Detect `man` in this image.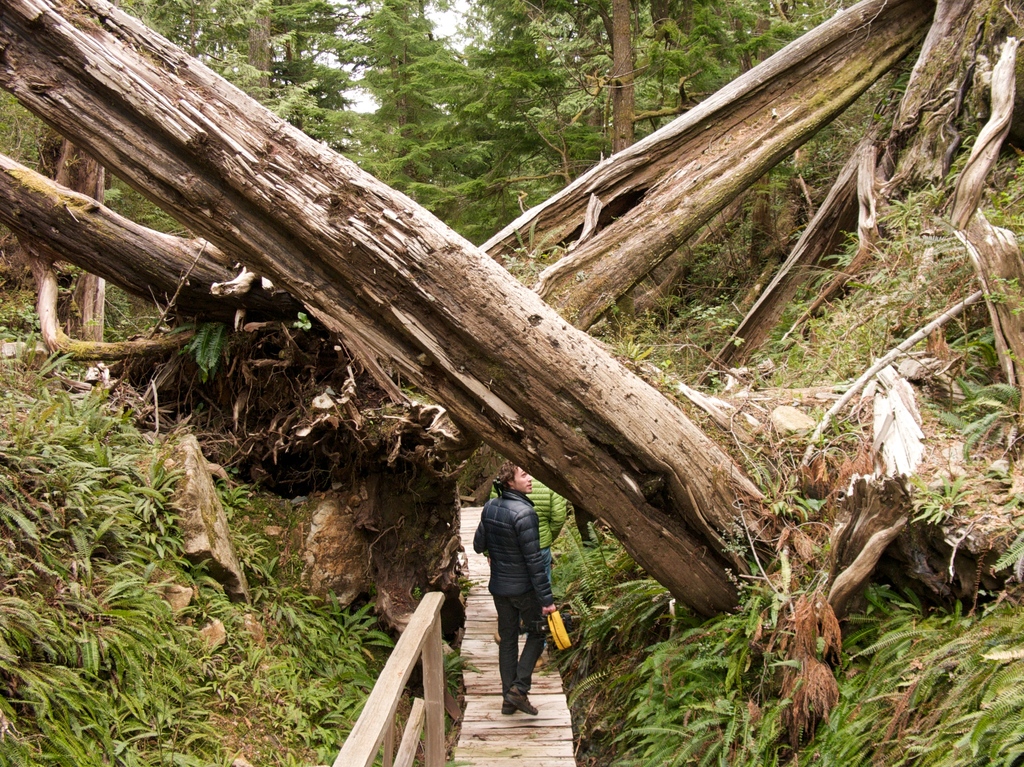
Detection: (x1=527, y1=476, x2=573, y2=588).
